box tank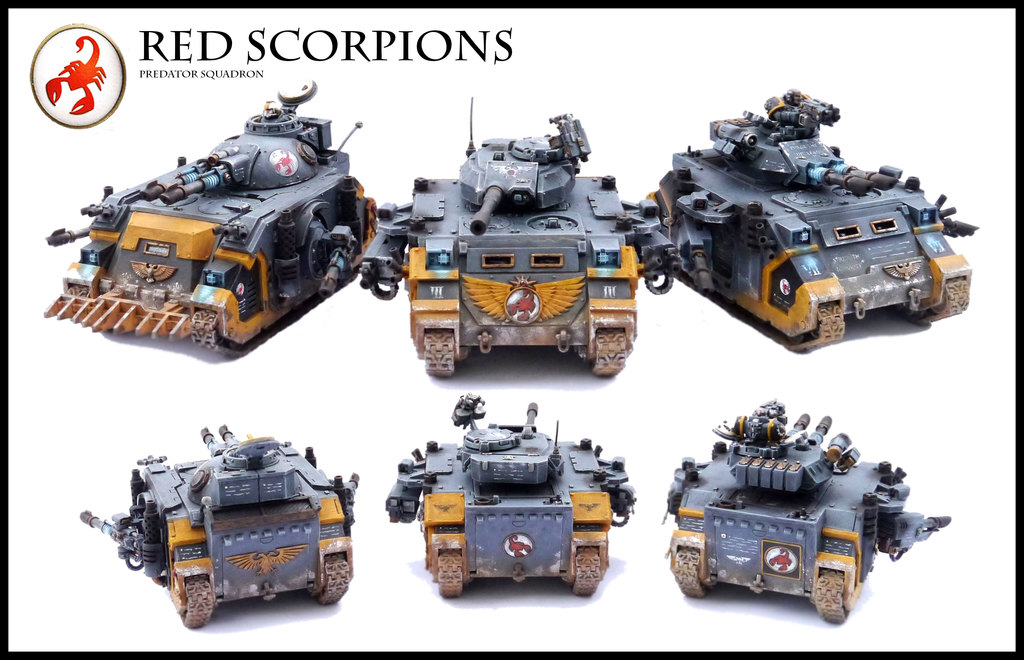
x1=79, y1=423, x2=360, y2=627
